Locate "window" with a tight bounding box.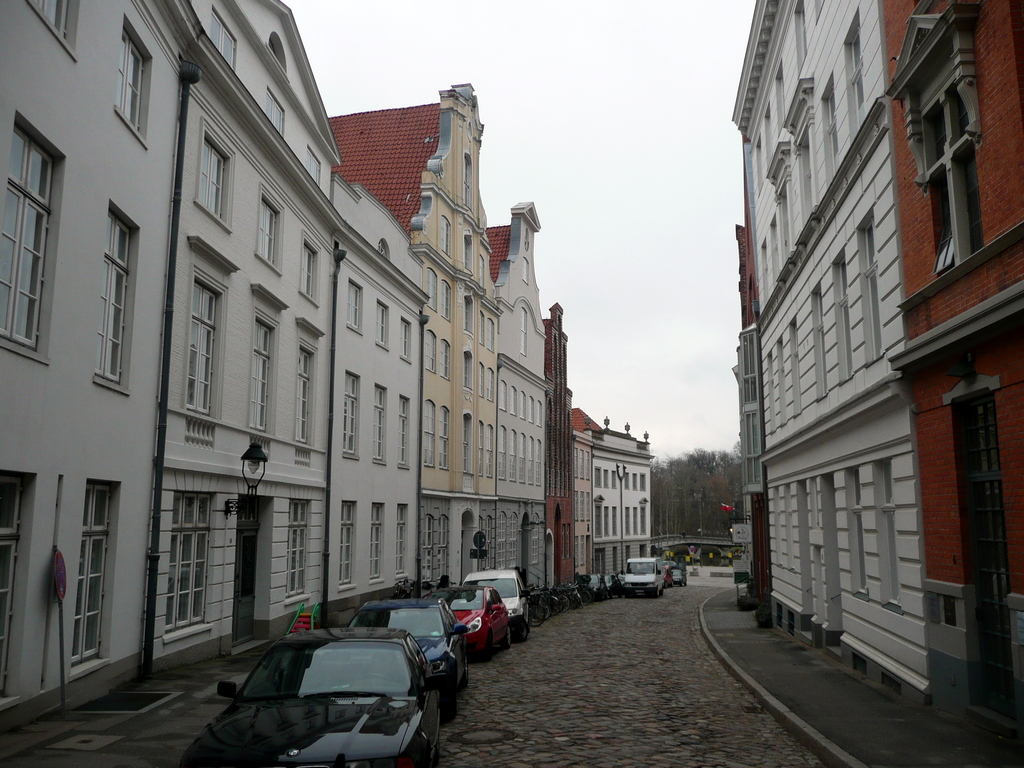
pyautogui.locateOnScreen(308, 145, 324, 193).
